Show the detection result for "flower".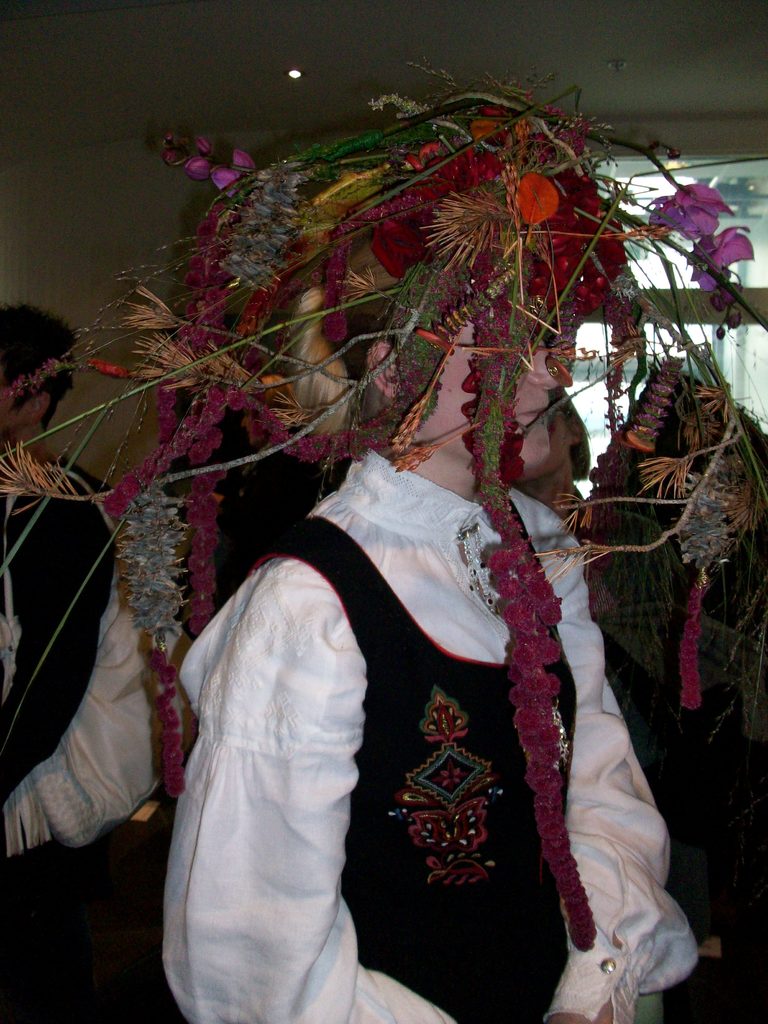
(x1=520, y1=173, x2=563, y2=230).
